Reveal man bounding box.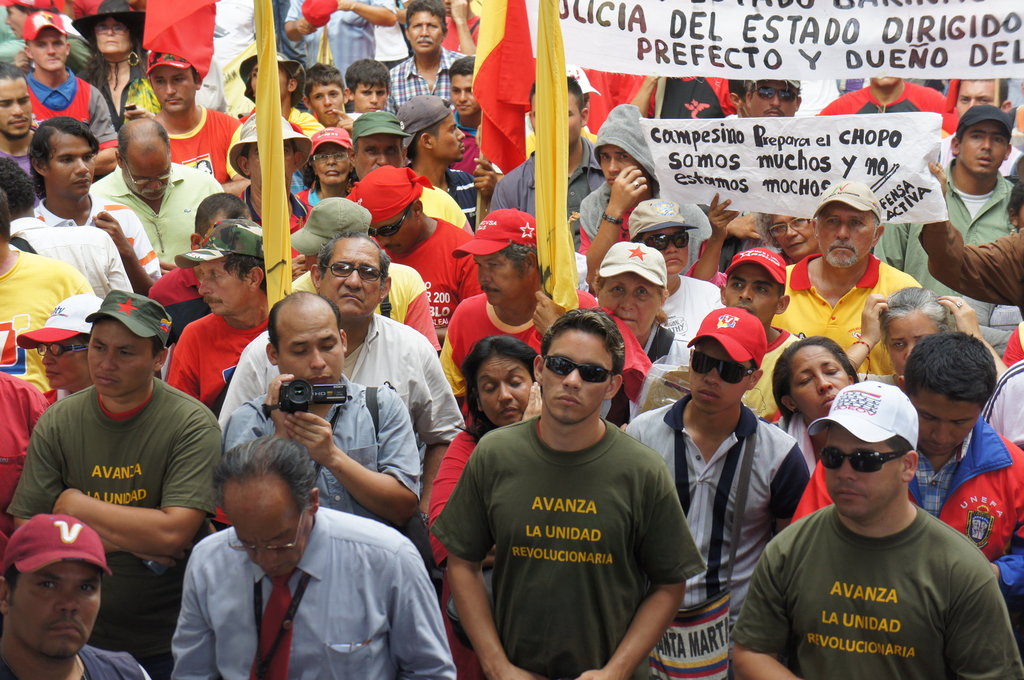
Revealed: crop(398, 93, 506, 235).
